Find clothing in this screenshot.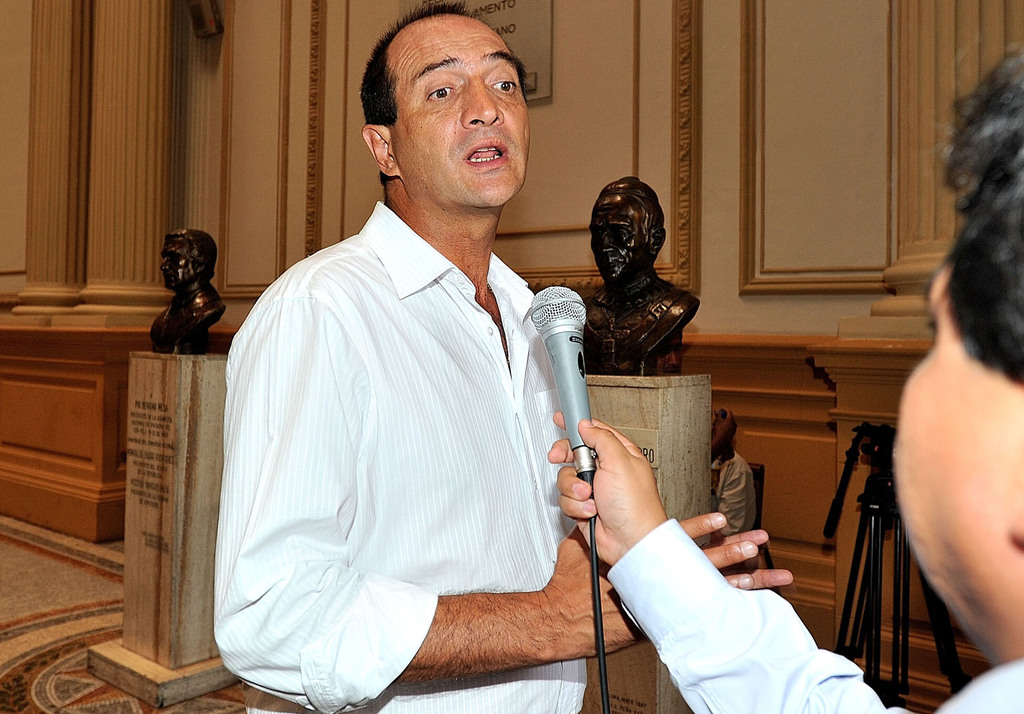
The bounding box for clothing is pyautogui.locateOnScreen(613, 498, 1023, 702).
